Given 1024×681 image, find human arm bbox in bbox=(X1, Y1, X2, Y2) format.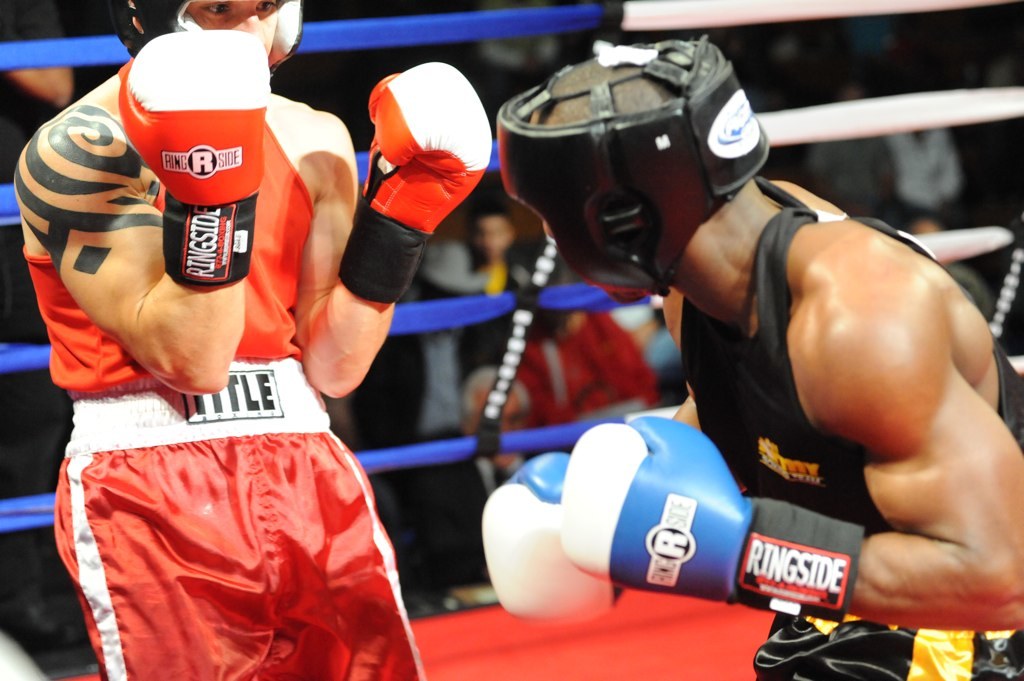
bbox=(16, 130, 249, 395).
